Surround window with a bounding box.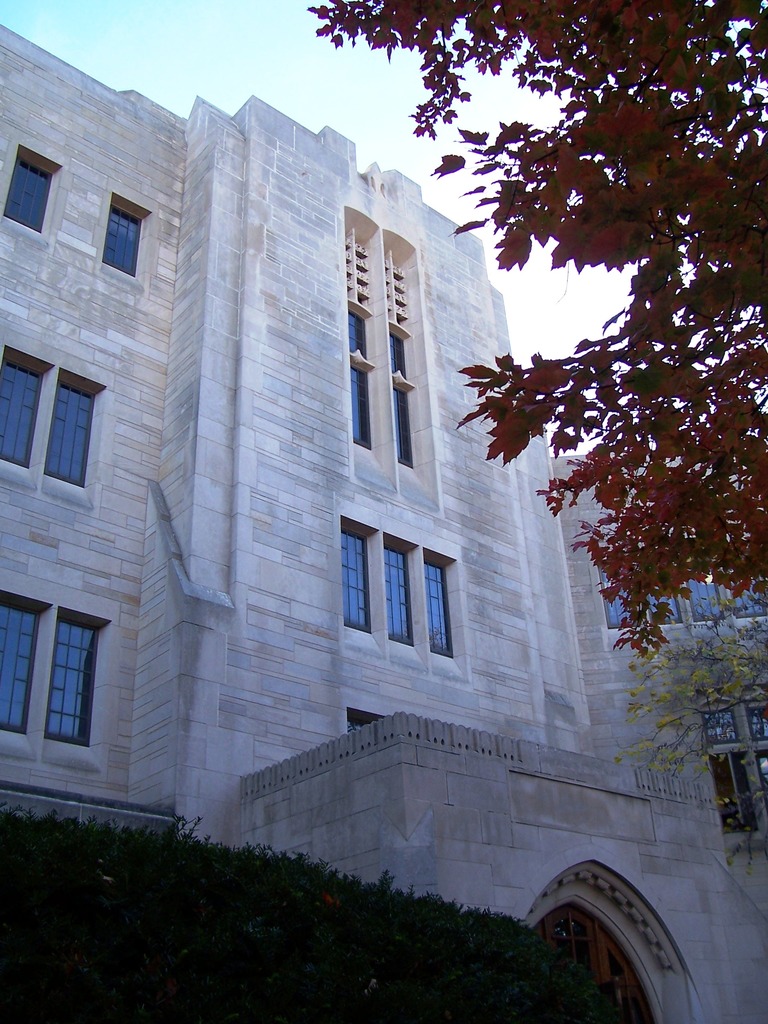
box(349, 365, 372, 449).
